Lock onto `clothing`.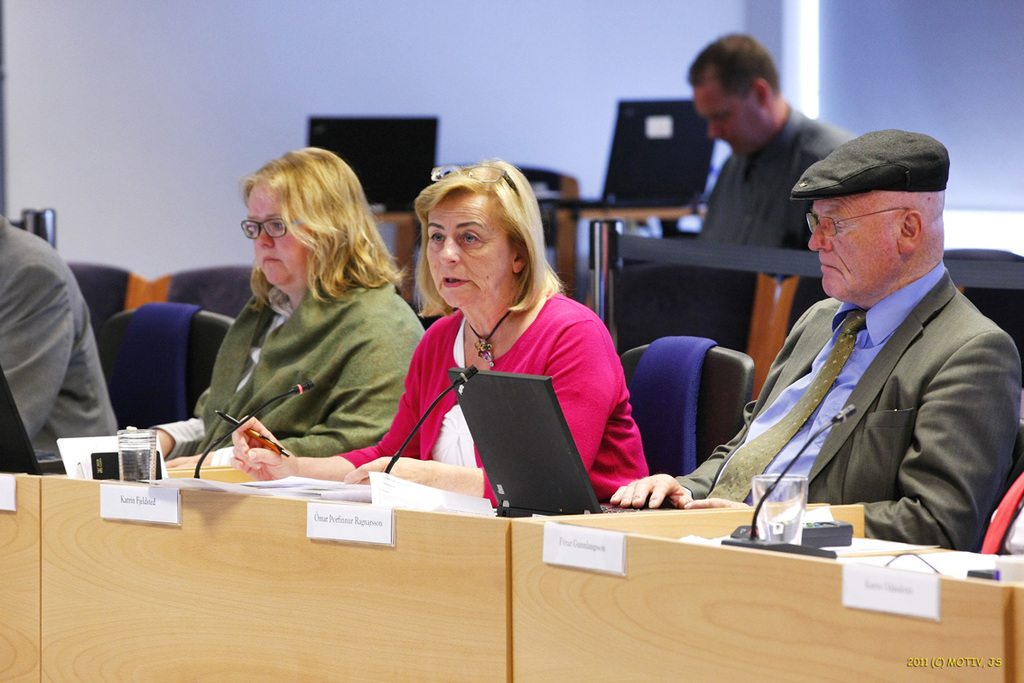
Locked: (668,254,1023,557).
